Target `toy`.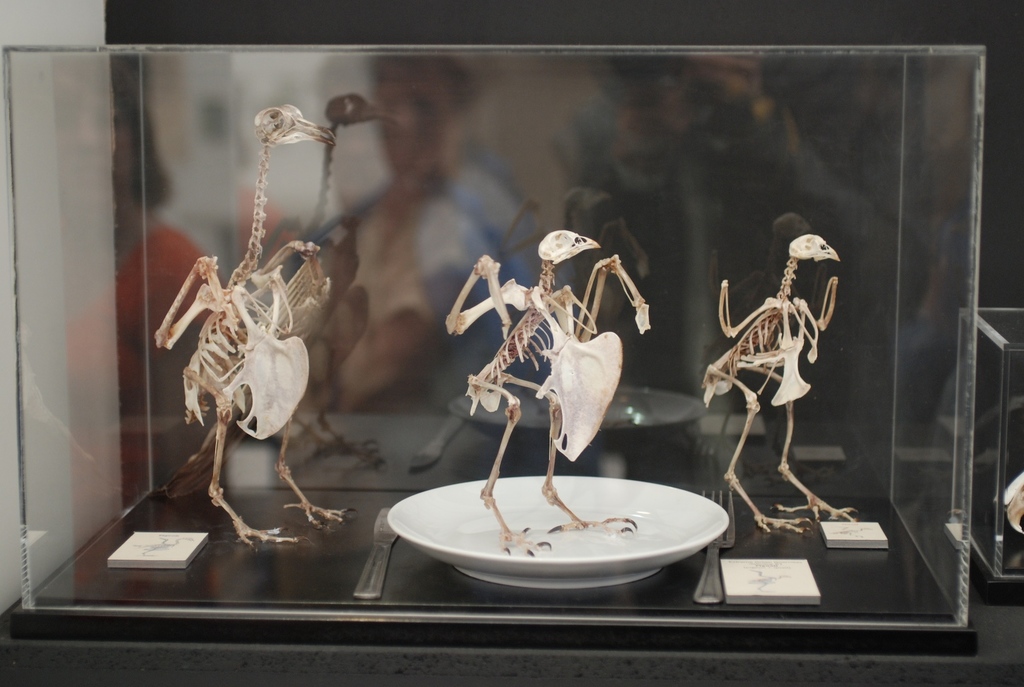
Target region: locate(818, 425, 933, 507).
